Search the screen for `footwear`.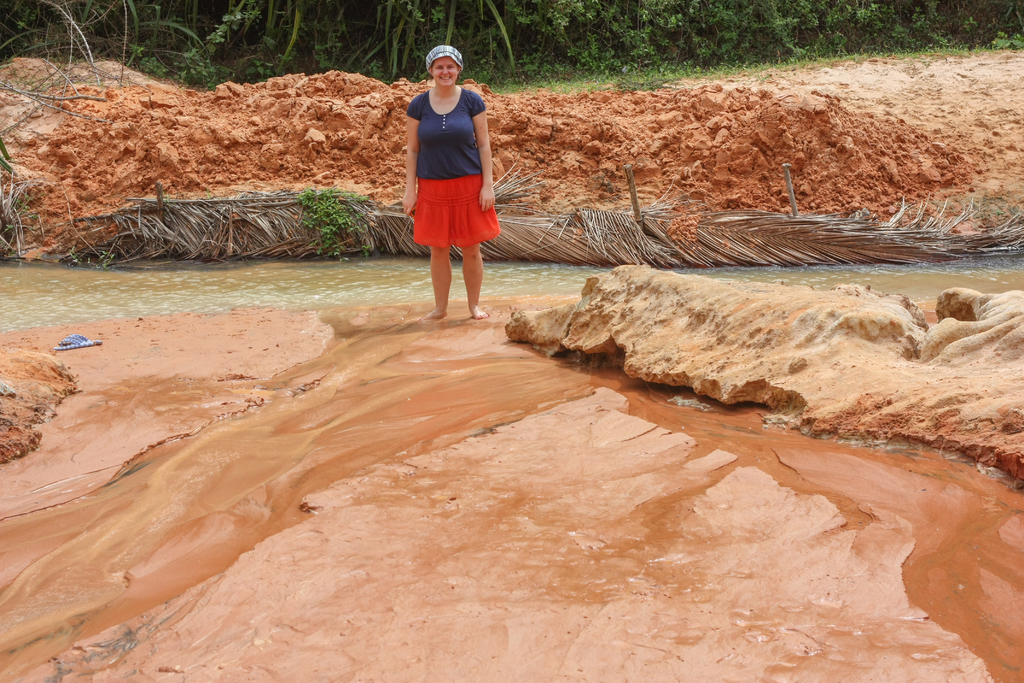
Found at bbox=(51, 337, 93, 352).
